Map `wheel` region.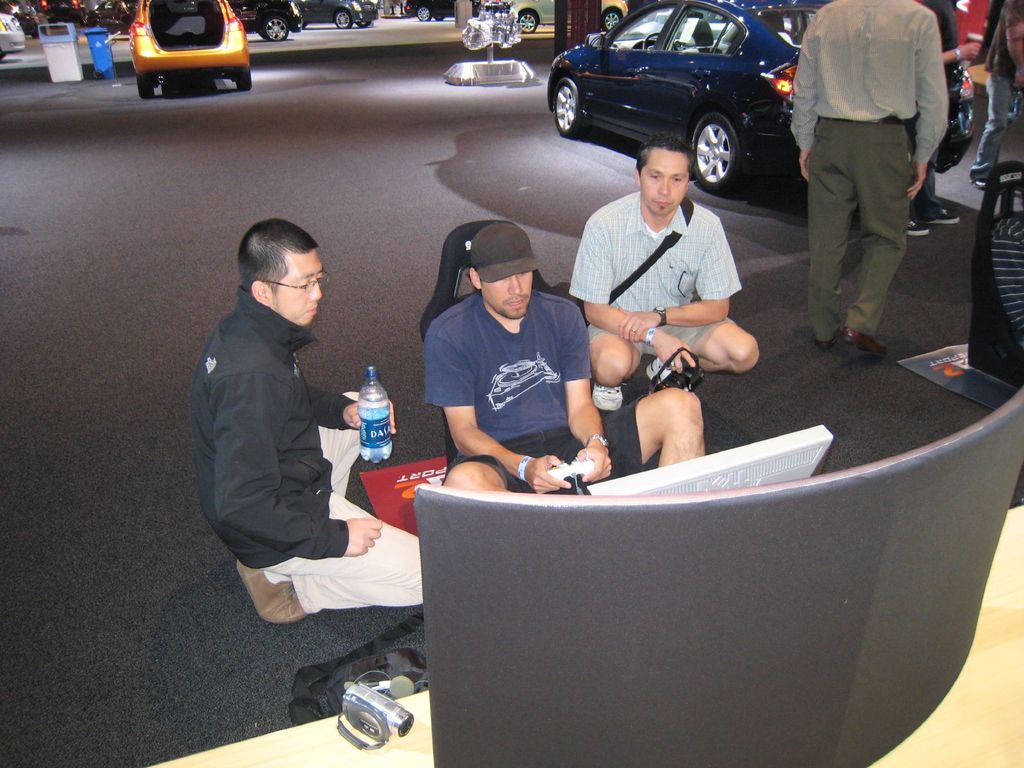
Mapped to {"x1": 520, "y1": 12, "x2": 538, "y2": 35}.
